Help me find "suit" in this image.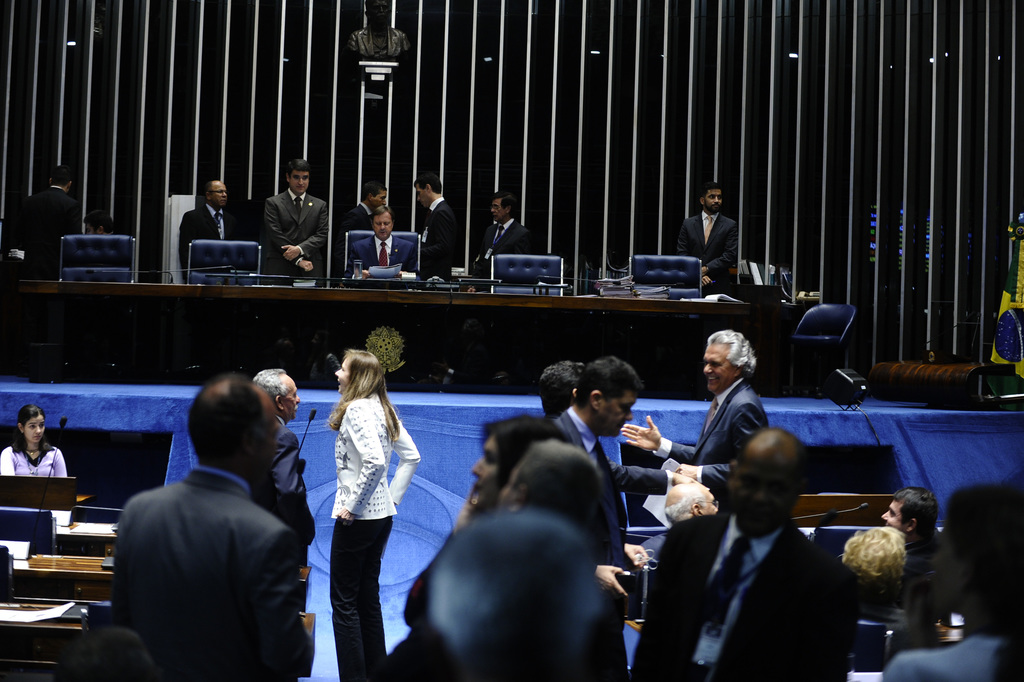
Found it: rect(476, 215, 535, 280).
